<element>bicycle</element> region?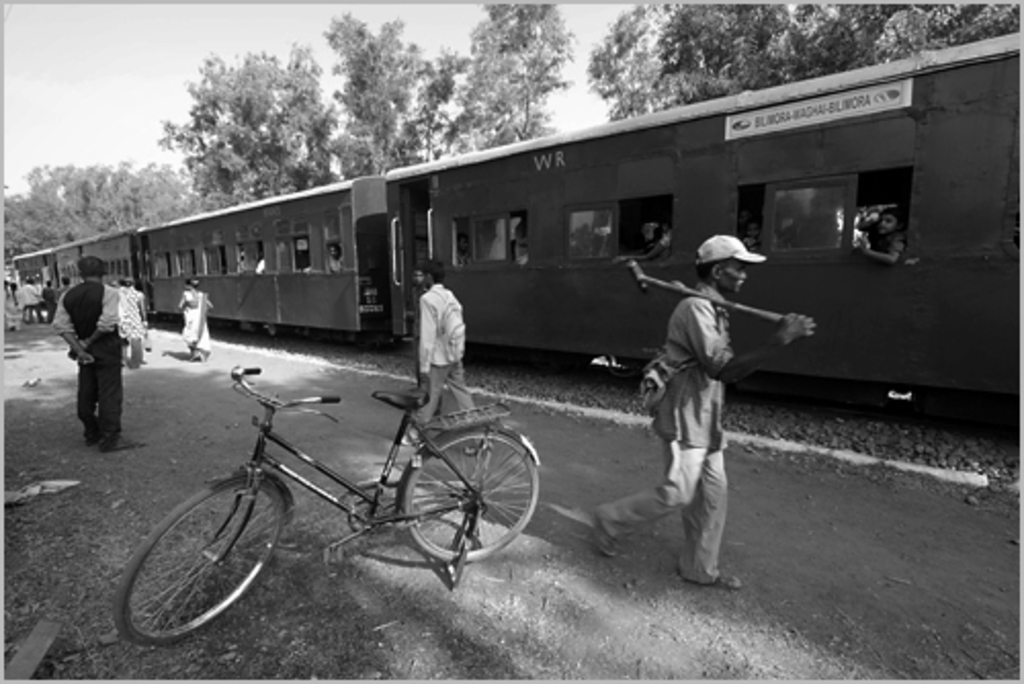
Rect(115, 350, 565, 629)
